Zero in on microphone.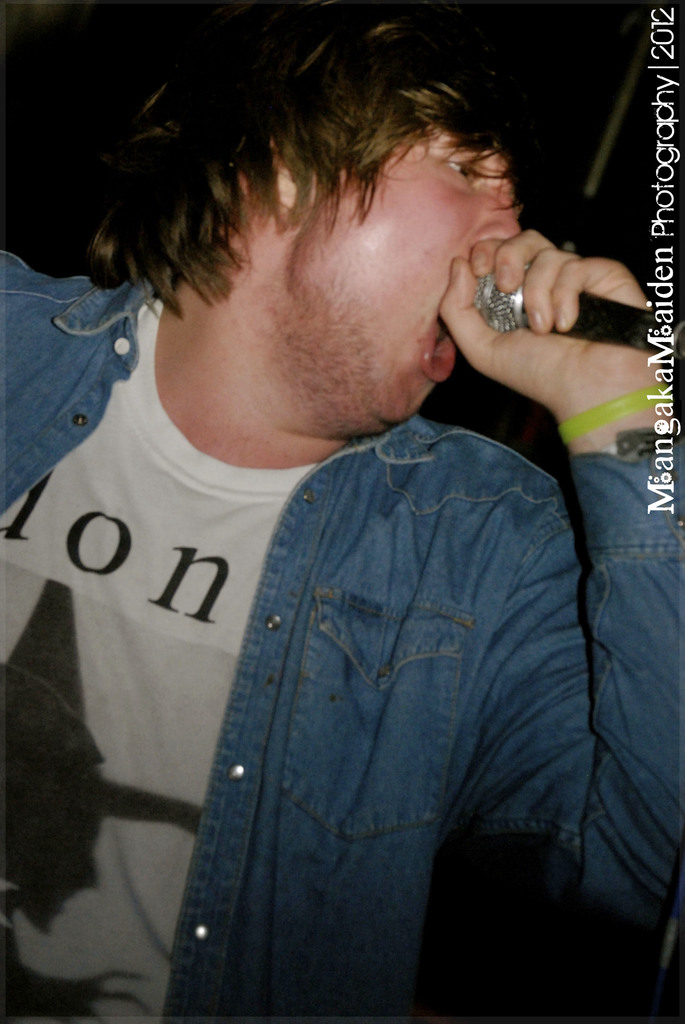
Zeroed in: x1=469, y1=259, x2=681, y2=361.
